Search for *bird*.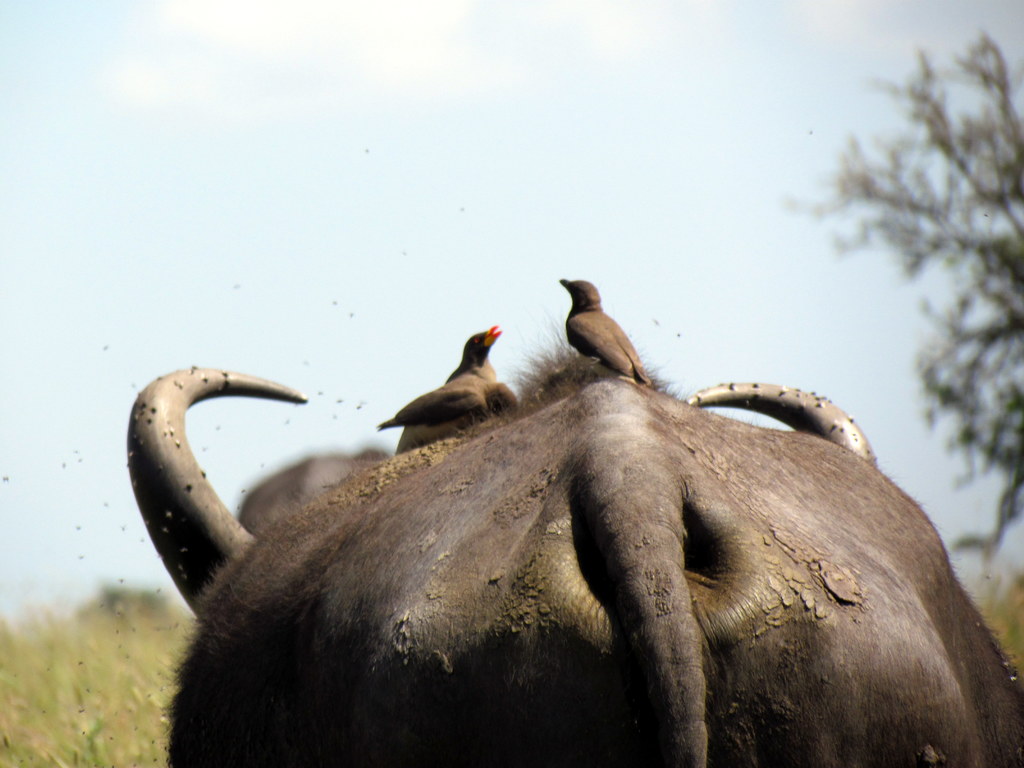
Found at region(371, 332, 529, 461).
